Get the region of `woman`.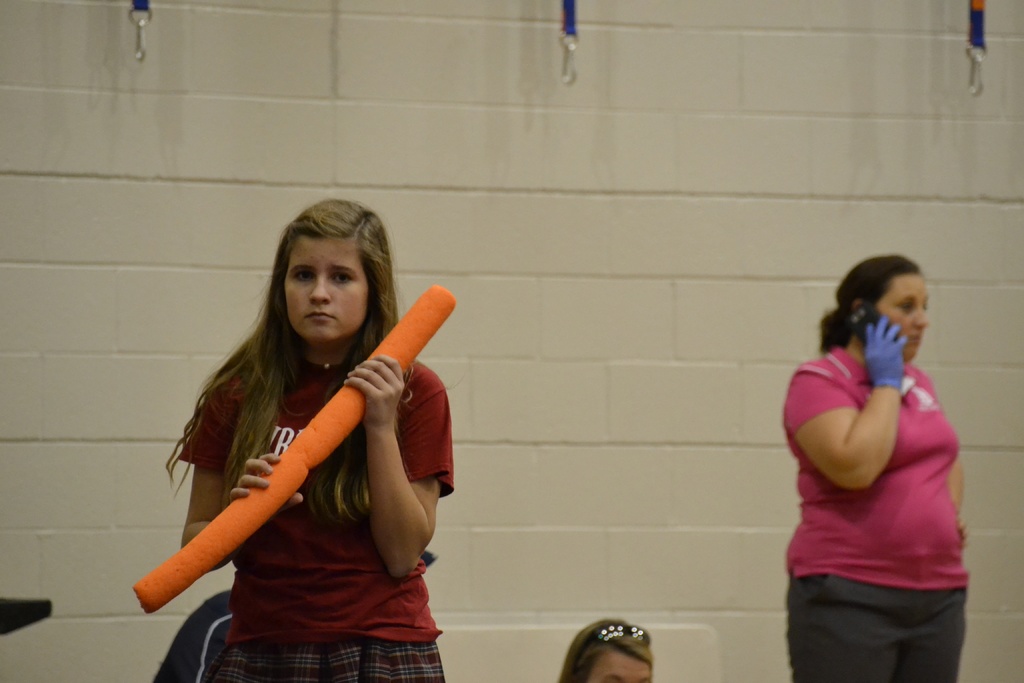
788,251,969,682.
